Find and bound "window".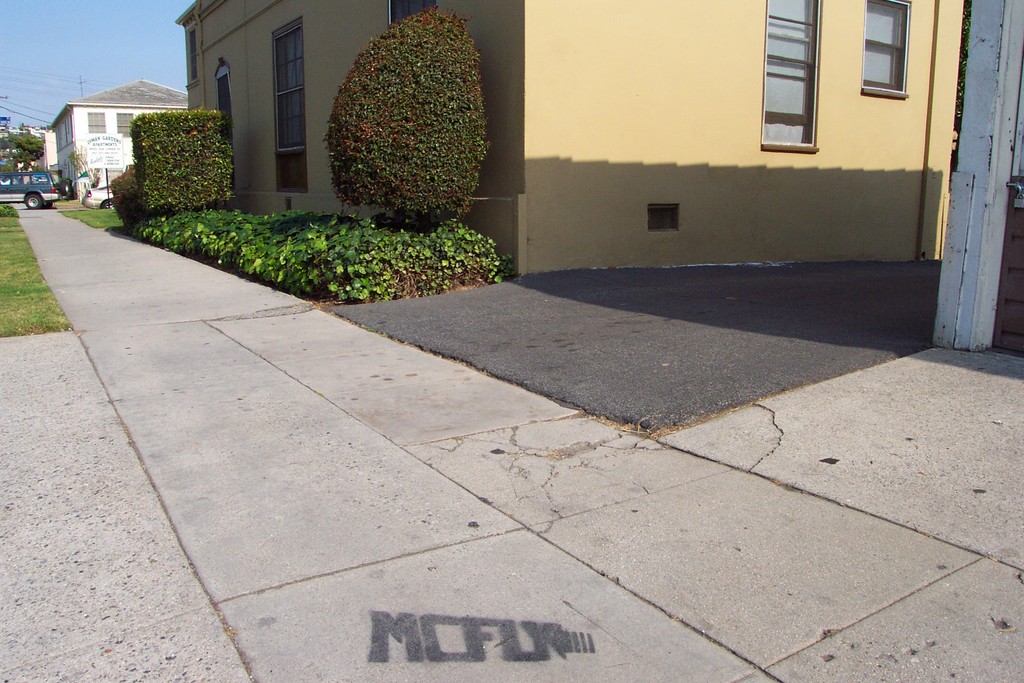
Bound: box=[388, 0, 437, 28].
